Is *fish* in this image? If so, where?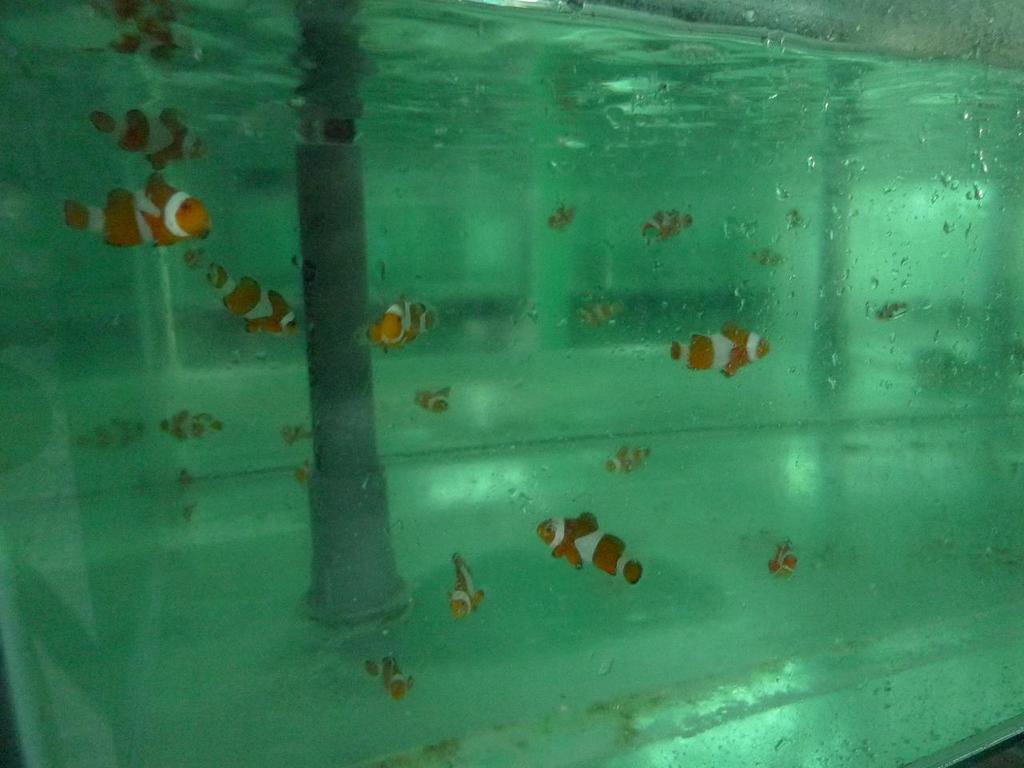
Yes, at select_region(574, 298, 618, 323).
